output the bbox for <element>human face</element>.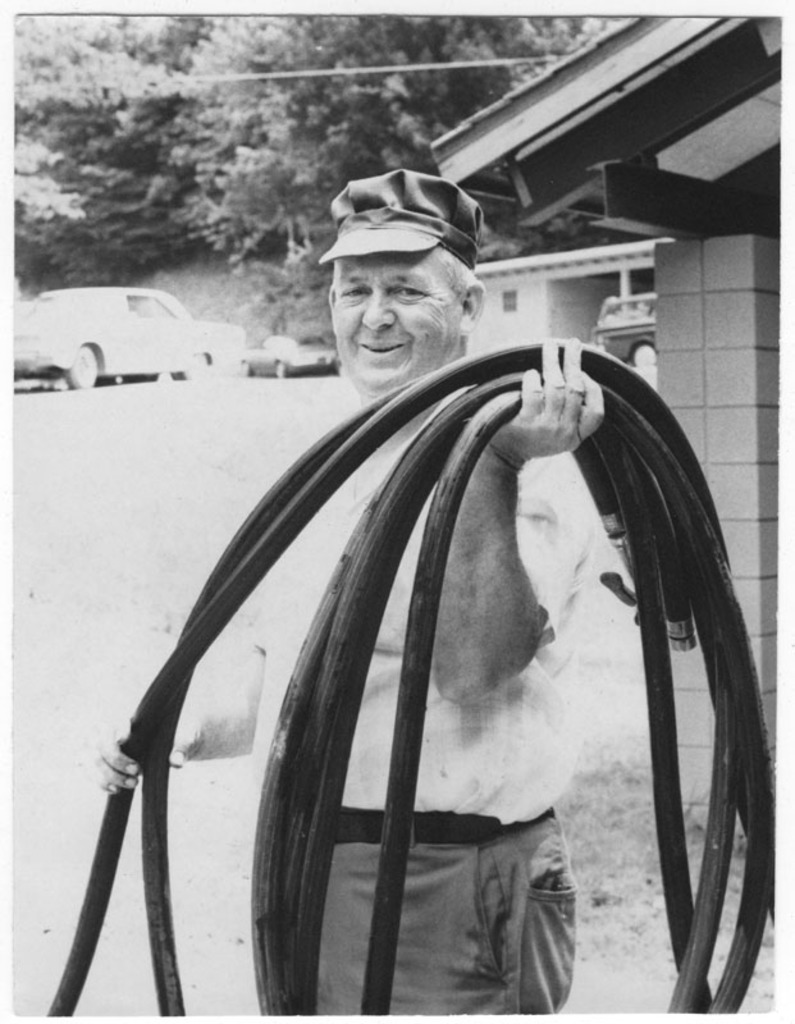
locate(333, 252, 458, 399).
